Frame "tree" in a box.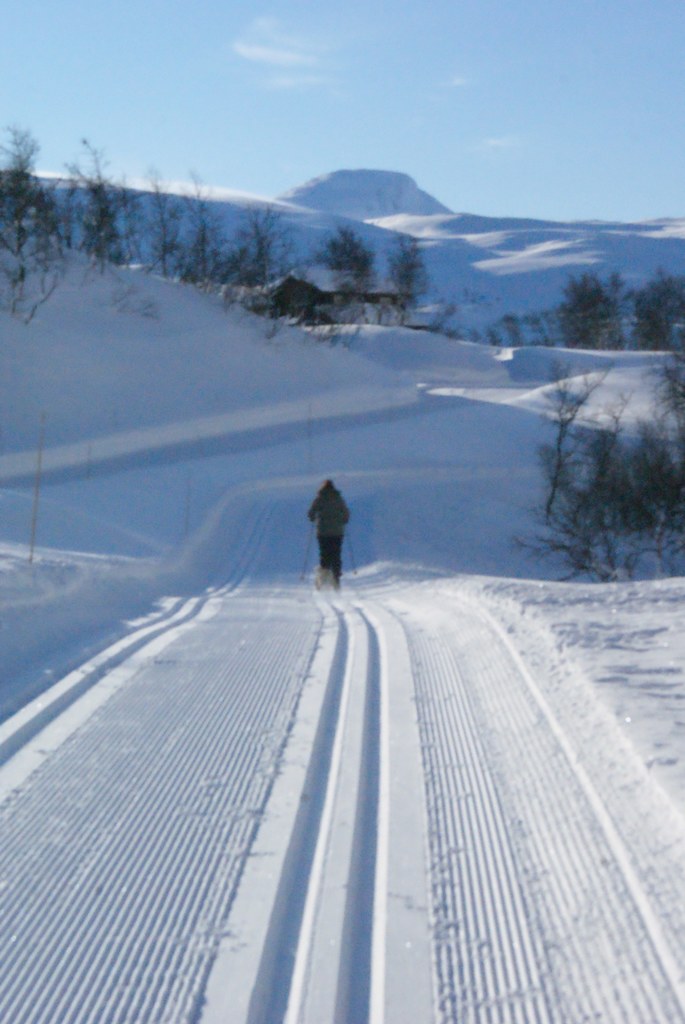
(x1=189, y1=167, x2=250, y2=298).
